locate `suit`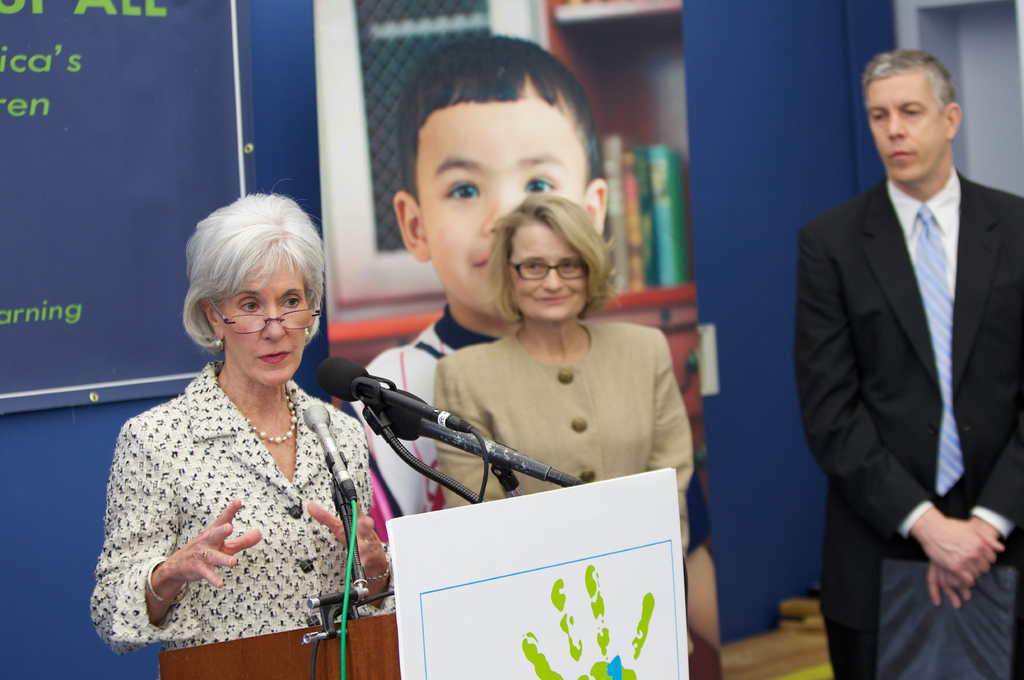
{"x1": 797, "y1": 31, "x2": 1018, "y2": 679}
